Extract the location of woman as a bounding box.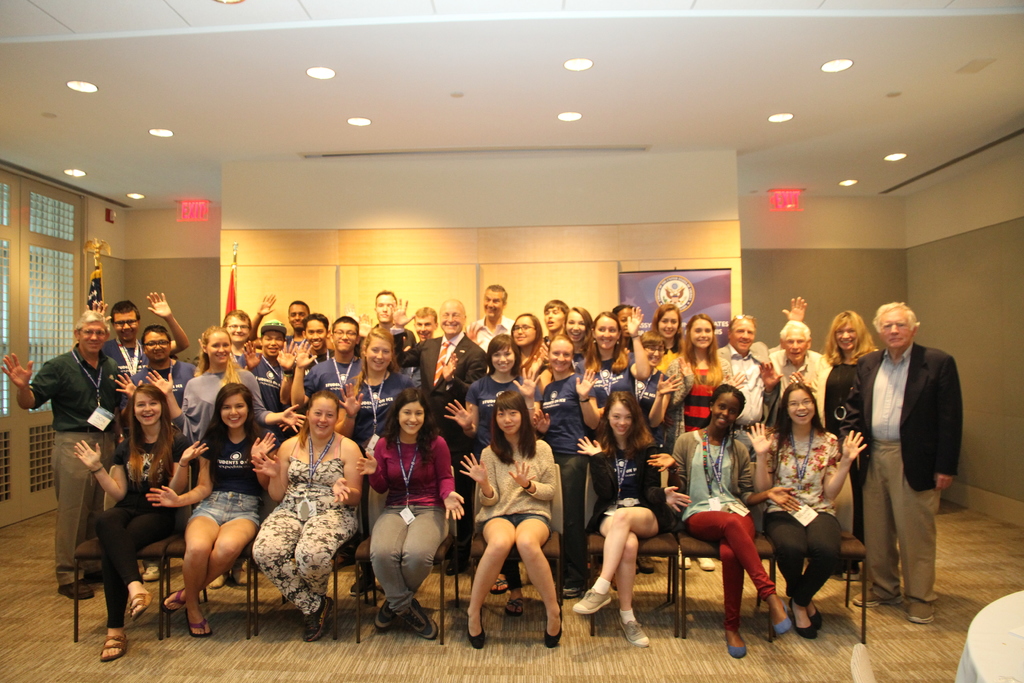
left=162, top=378, right=277, bottom=636.
